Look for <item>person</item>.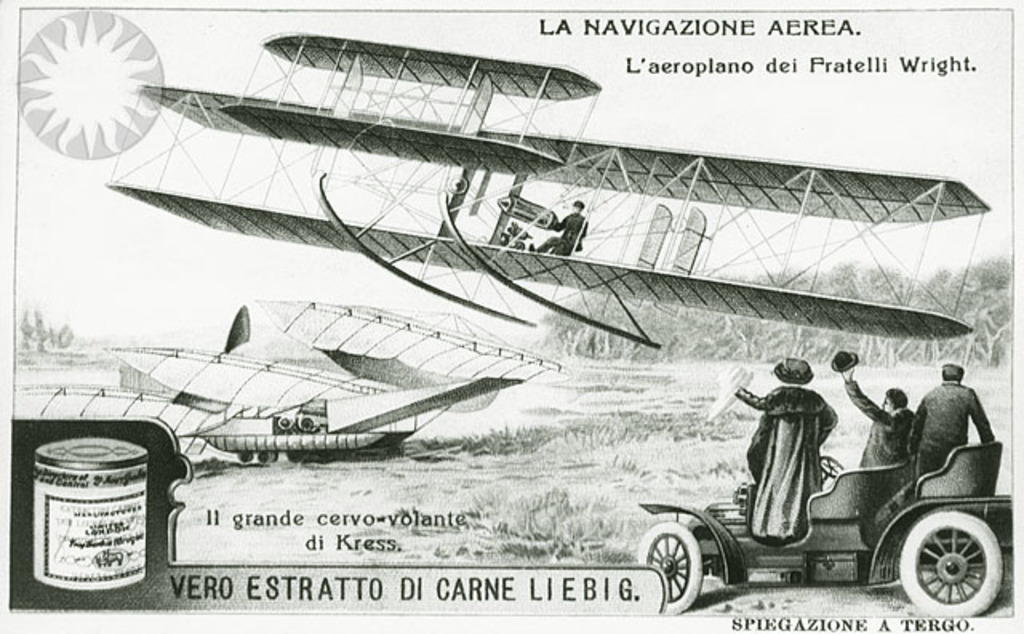
Found: locate(528, 197, 587, 255).
